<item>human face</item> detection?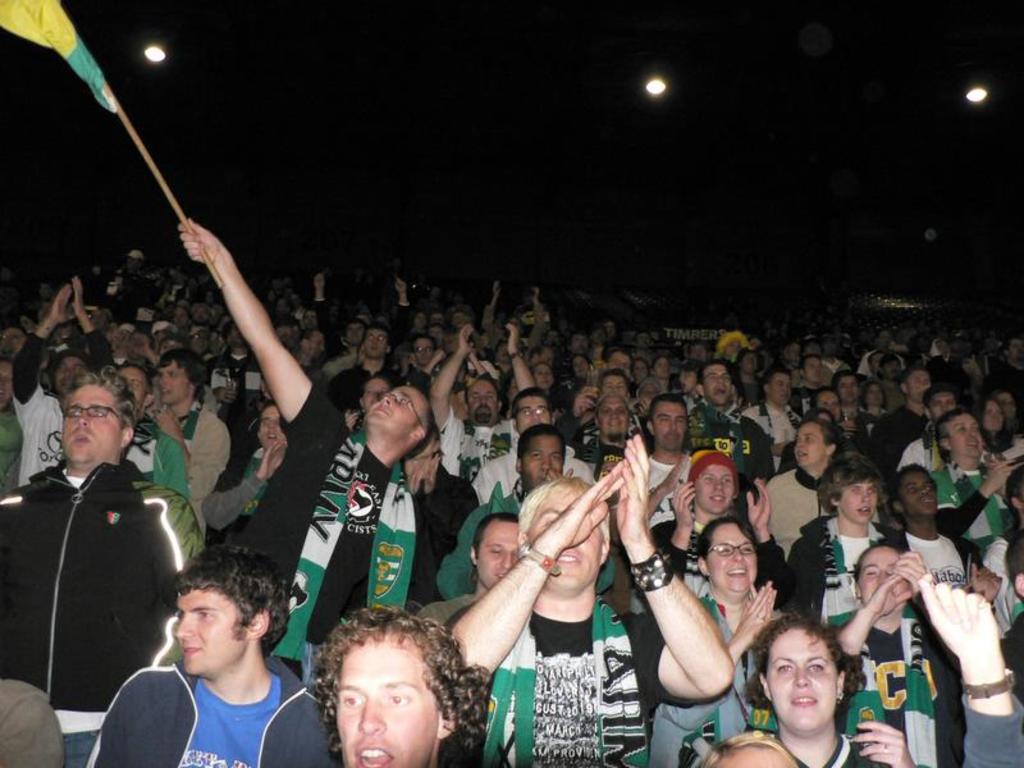
rect(653, 398, 691, 453)
